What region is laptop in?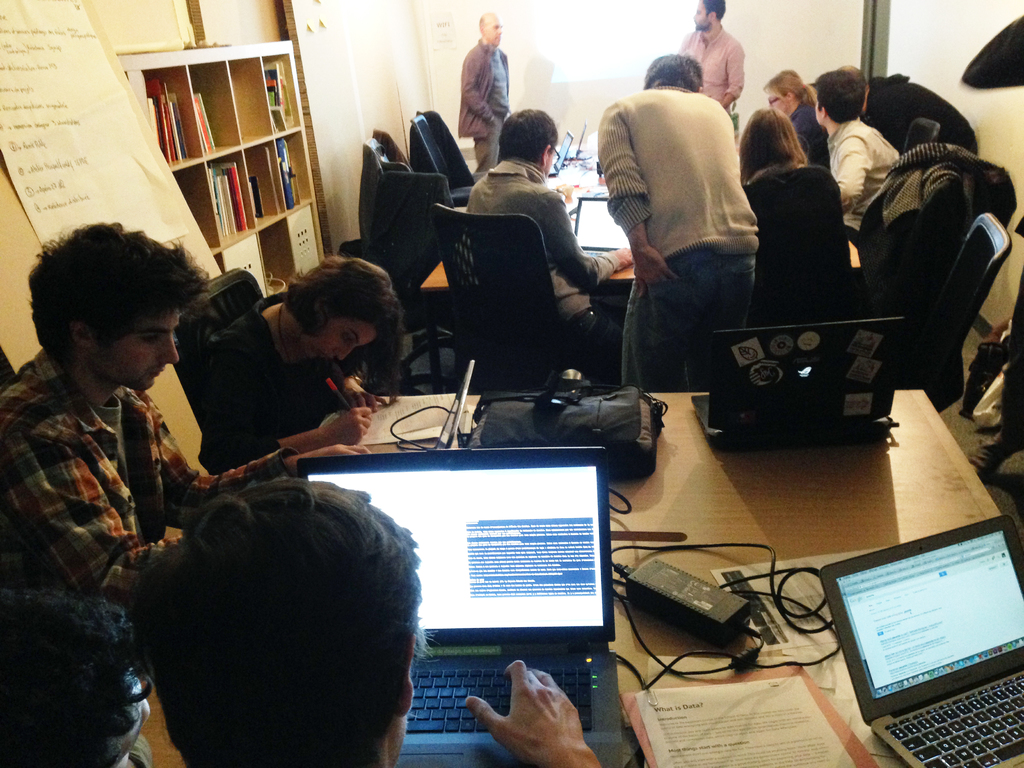
rect(691, 318, 902, 449).
